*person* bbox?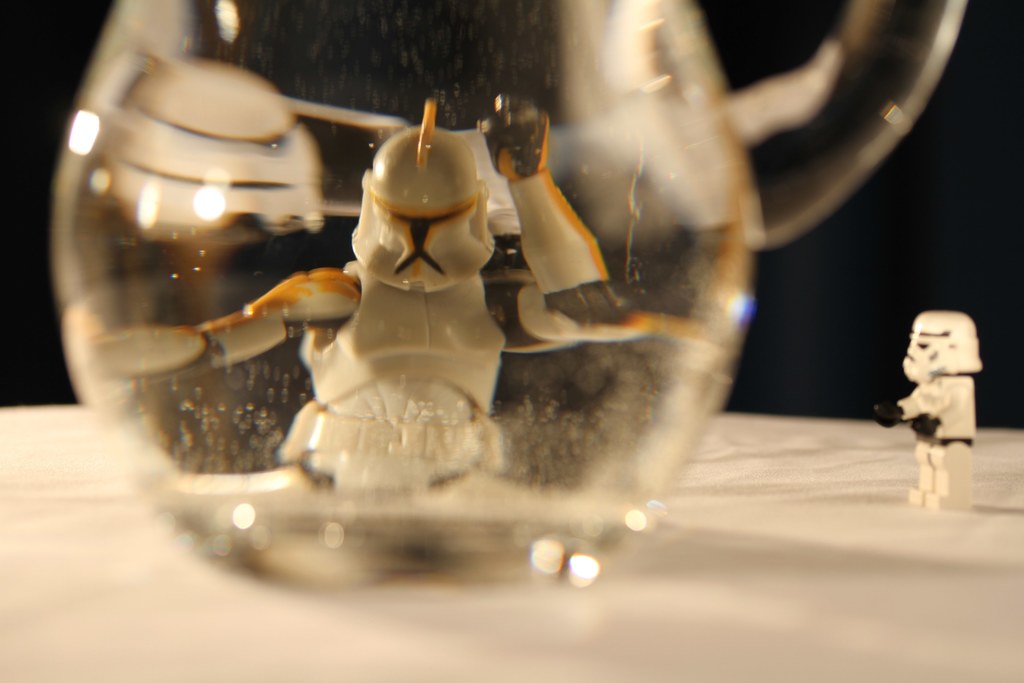
(95, 83, 714, 495)
